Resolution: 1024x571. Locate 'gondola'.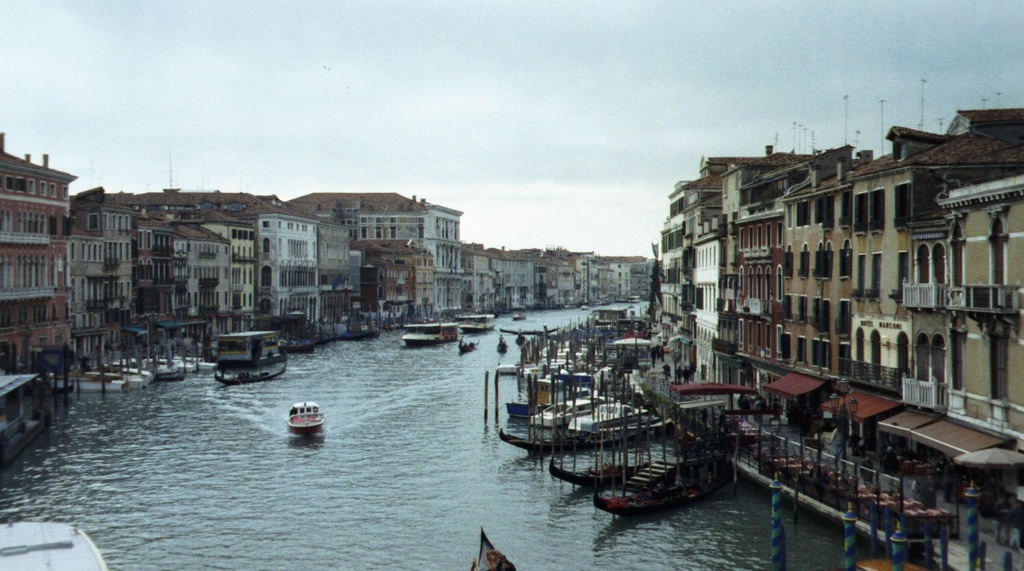
Rect(210, 355, 287, 386).
